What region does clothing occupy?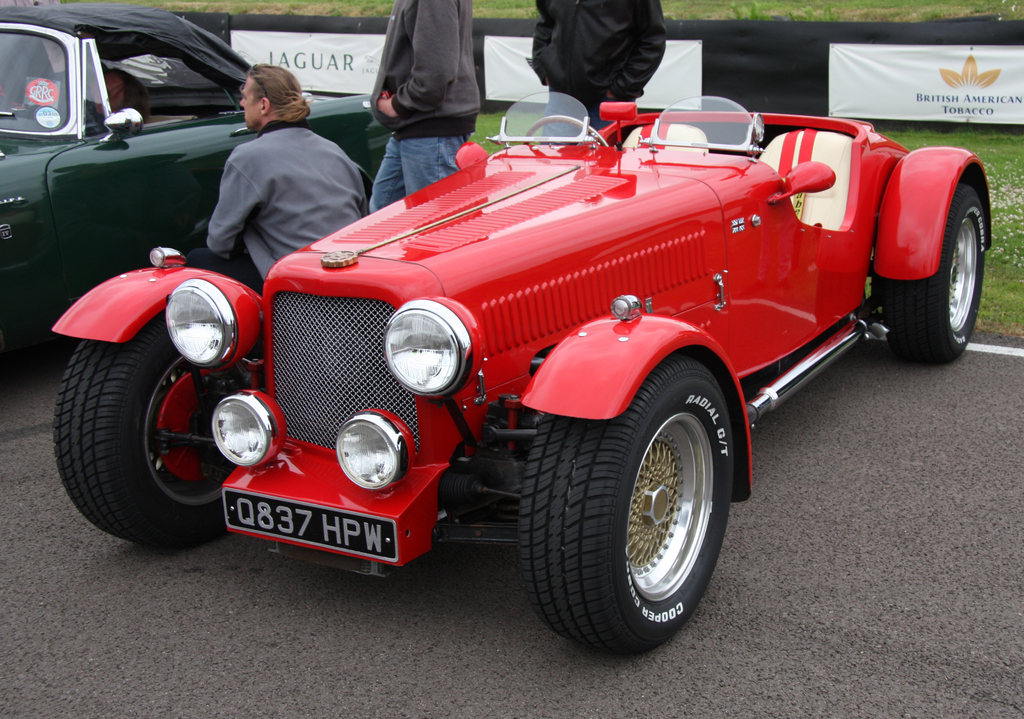
[left=367, top=0, right=483, bottom=138].
